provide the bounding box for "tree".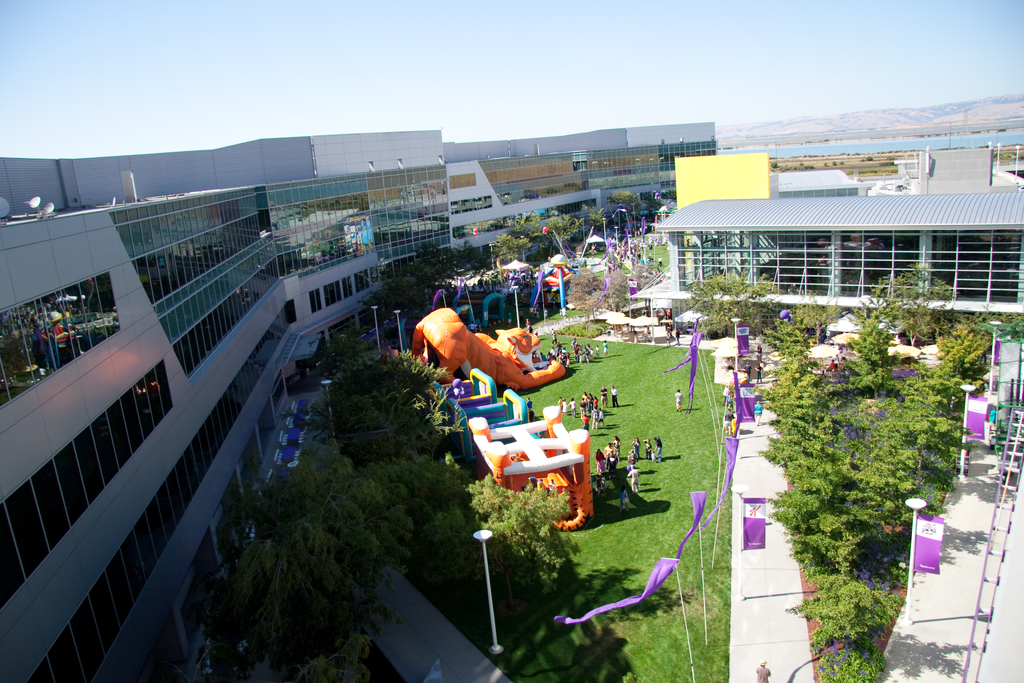
box=[238, 465, 365, 620].
